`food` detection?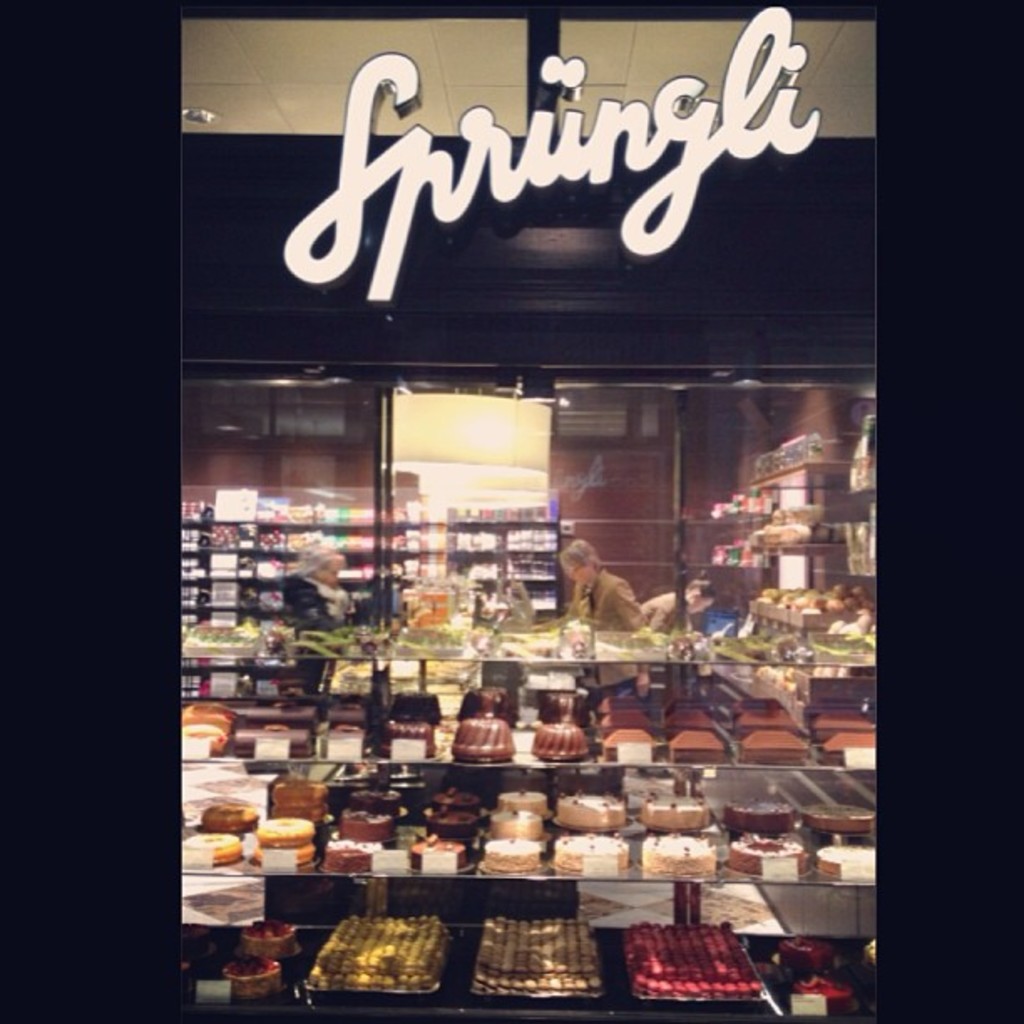
Rect(338, 808, 397, 843)
